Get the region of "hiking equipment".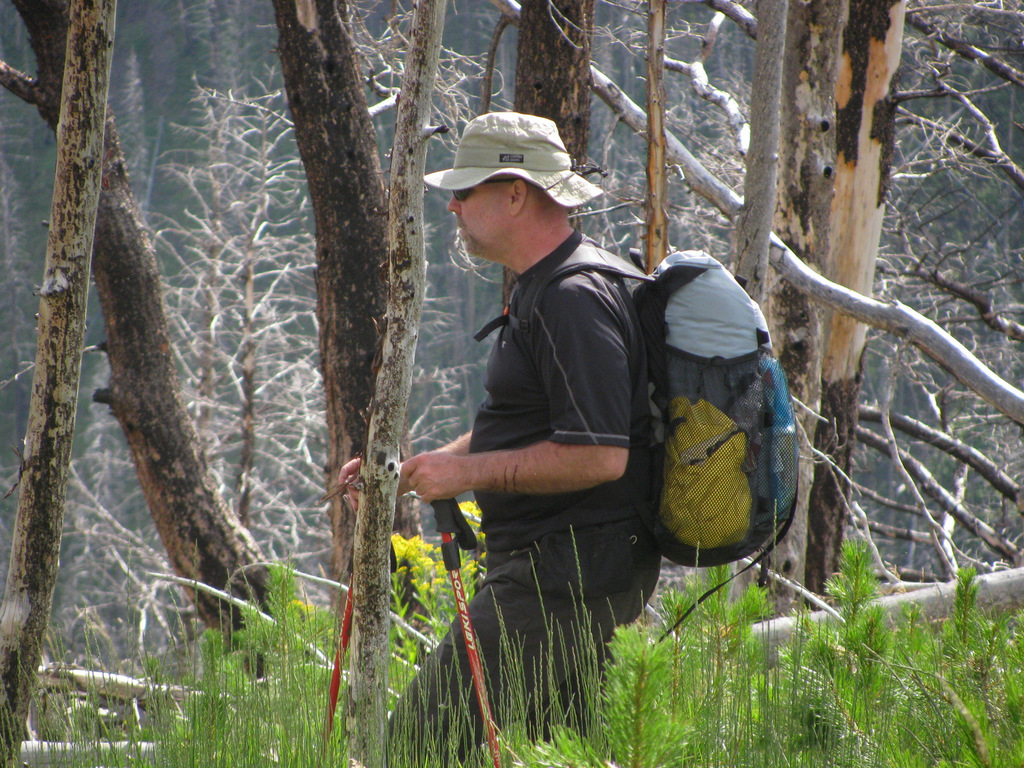
x1=317 y1=539 x2=400 y2=767.
